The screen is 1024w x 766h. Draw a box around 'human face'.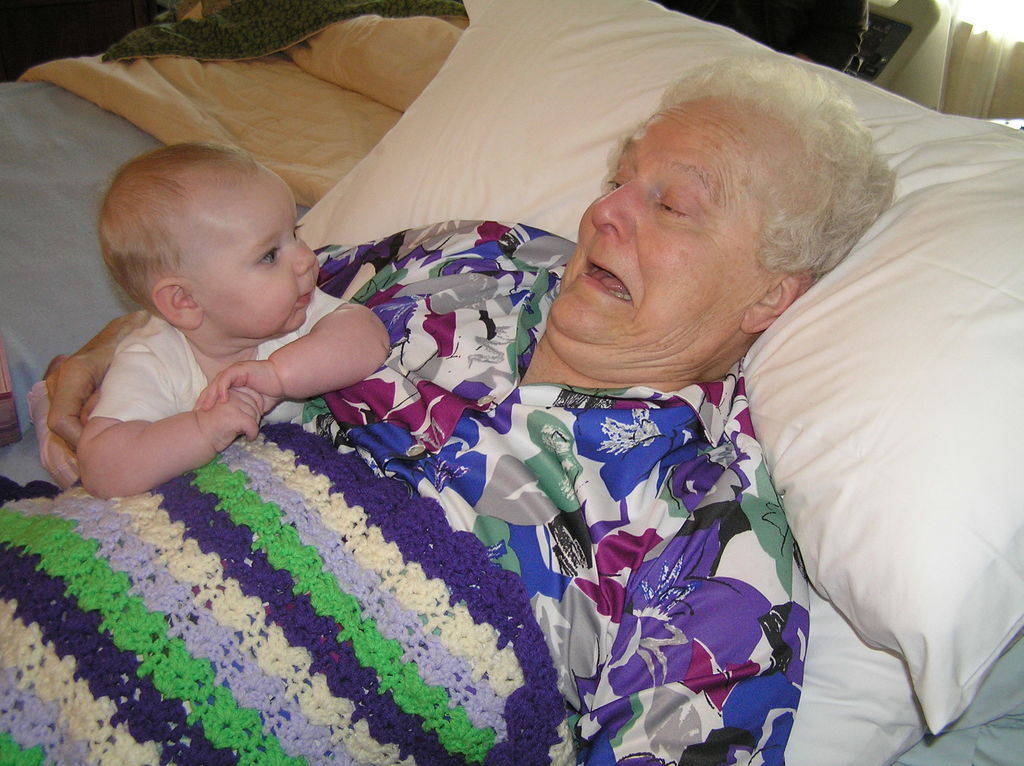
(left=552, top=104, right=757, bottom=350).
